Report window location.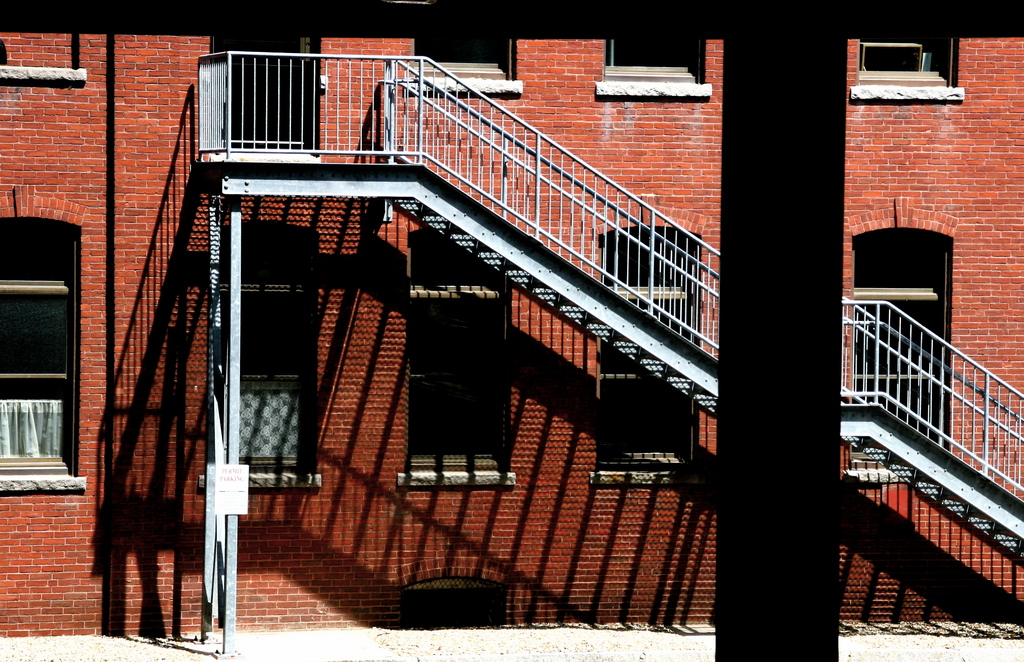
Report: crop(414, 41, 504, 83).
